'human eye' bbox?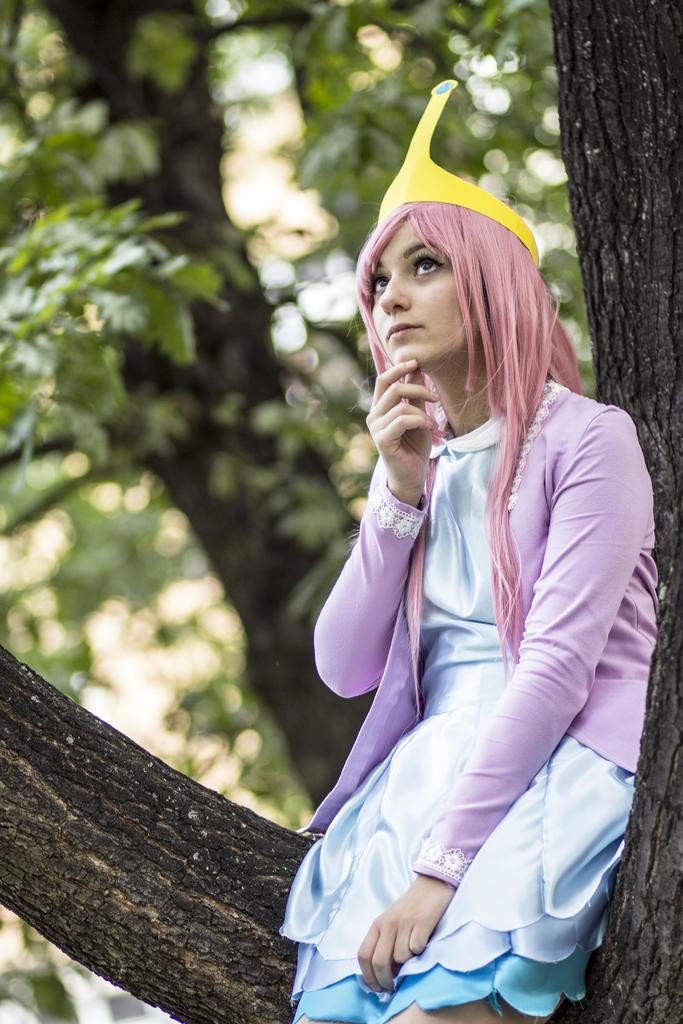
<bbox>409, 249, 445, 276</bbox>
